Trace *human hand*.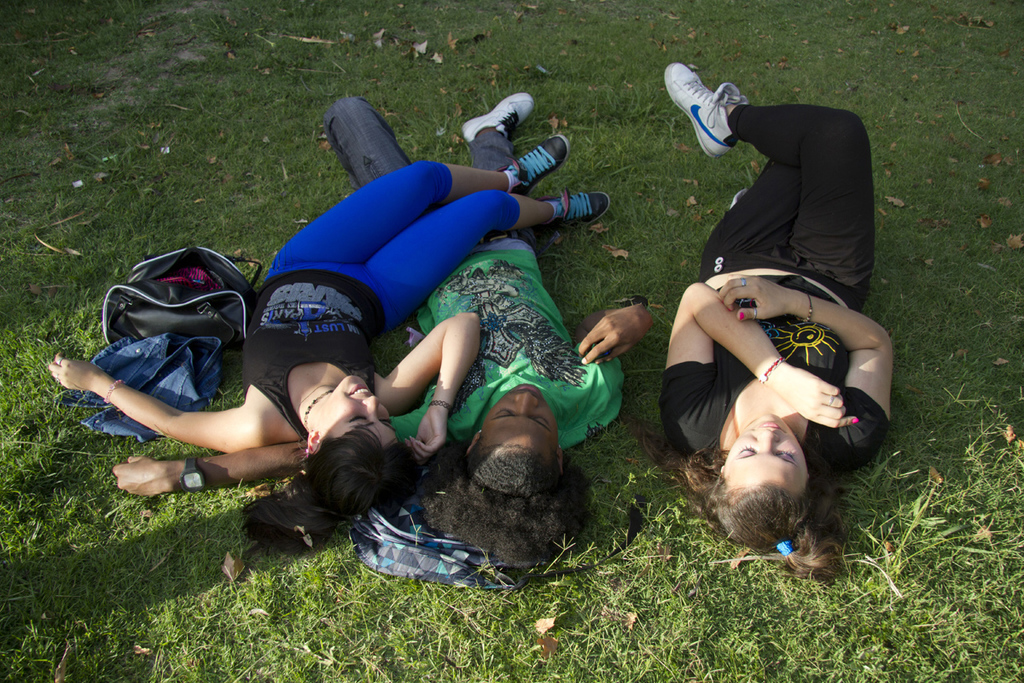
Traced to [775, 368, 859, 430].
